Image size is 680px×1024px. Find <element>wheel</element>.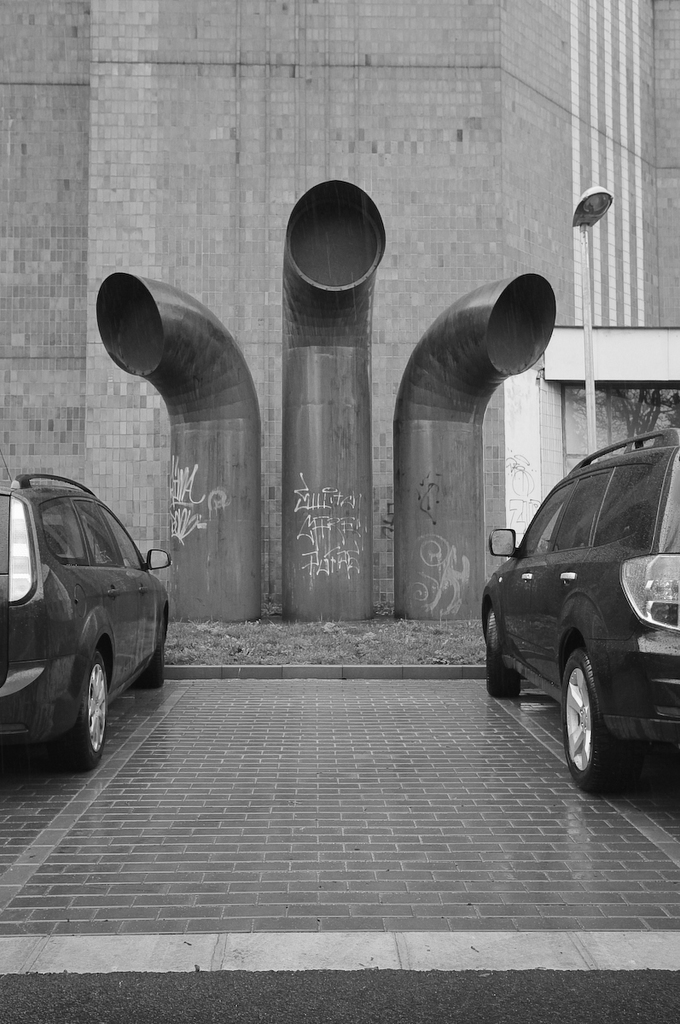
487, 615, 521, 700.
